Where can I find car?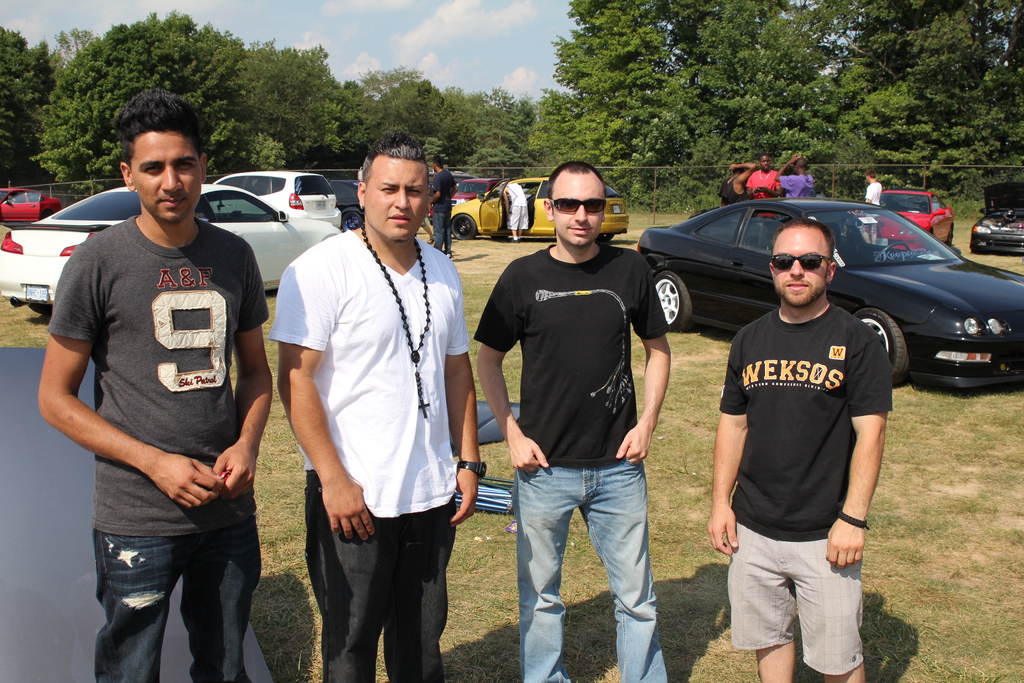
You can find it at locate(0, 177, 344, 317).
